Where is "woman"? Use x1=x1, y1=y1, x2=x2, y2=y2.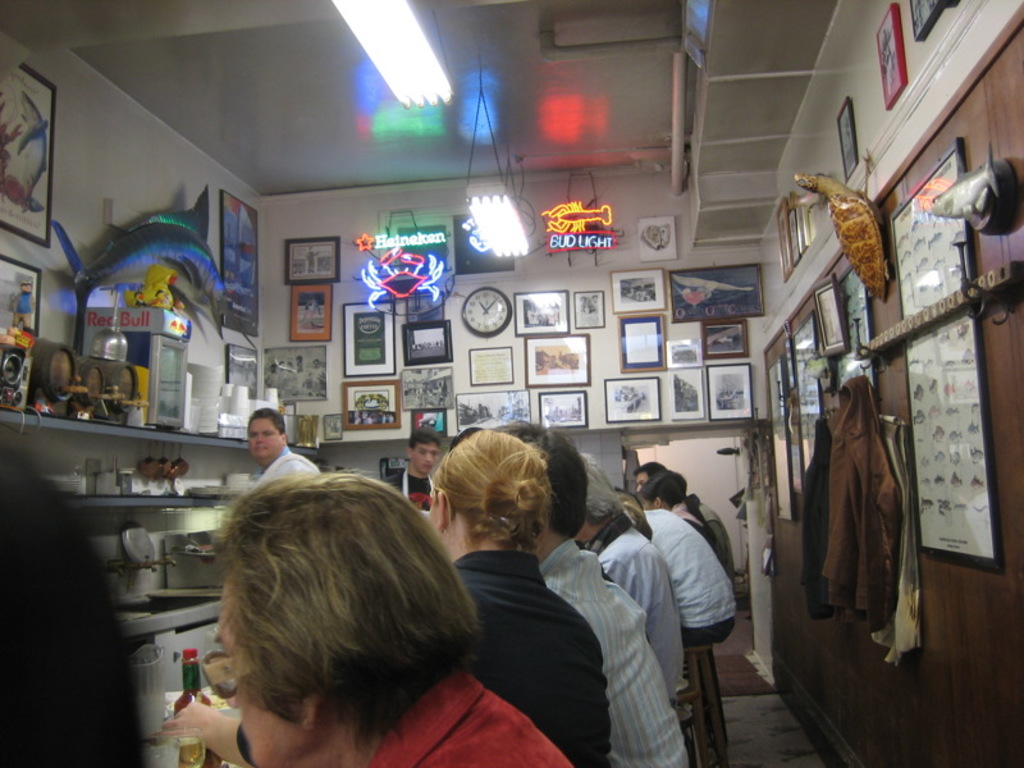
x1=164, y1=471, x2=571, y2=767.
